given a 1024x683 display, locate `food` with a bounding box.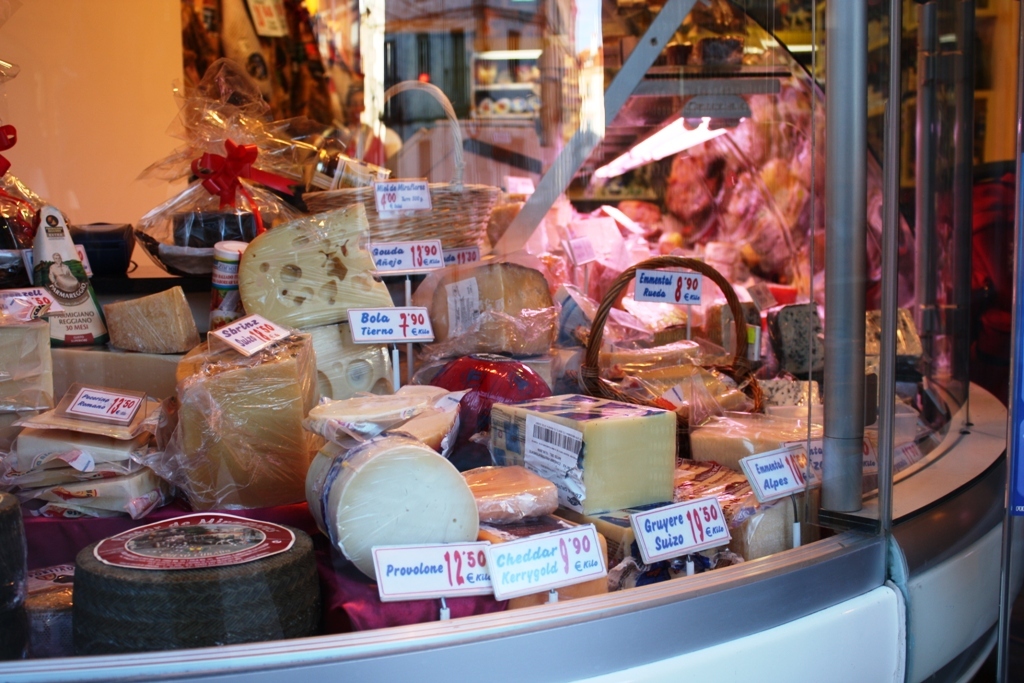
Located: locate(459, 467, 566, 531).
